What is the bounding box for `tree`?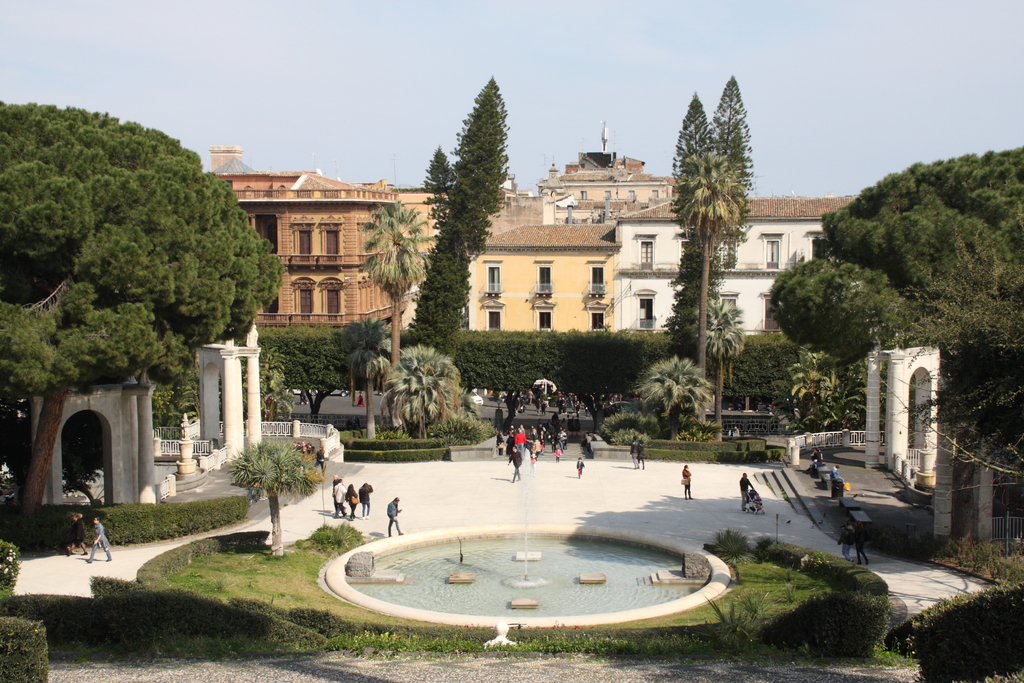
[406, 143, 477, 359].
